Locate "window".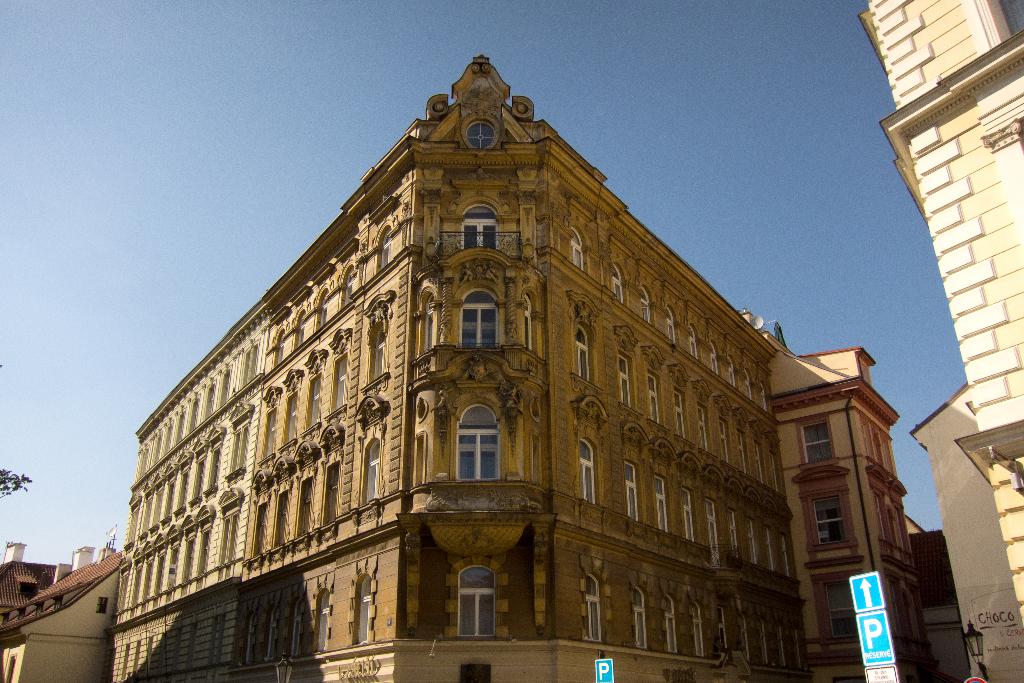
Bounding box: box=[351, 577, 372, 643].
